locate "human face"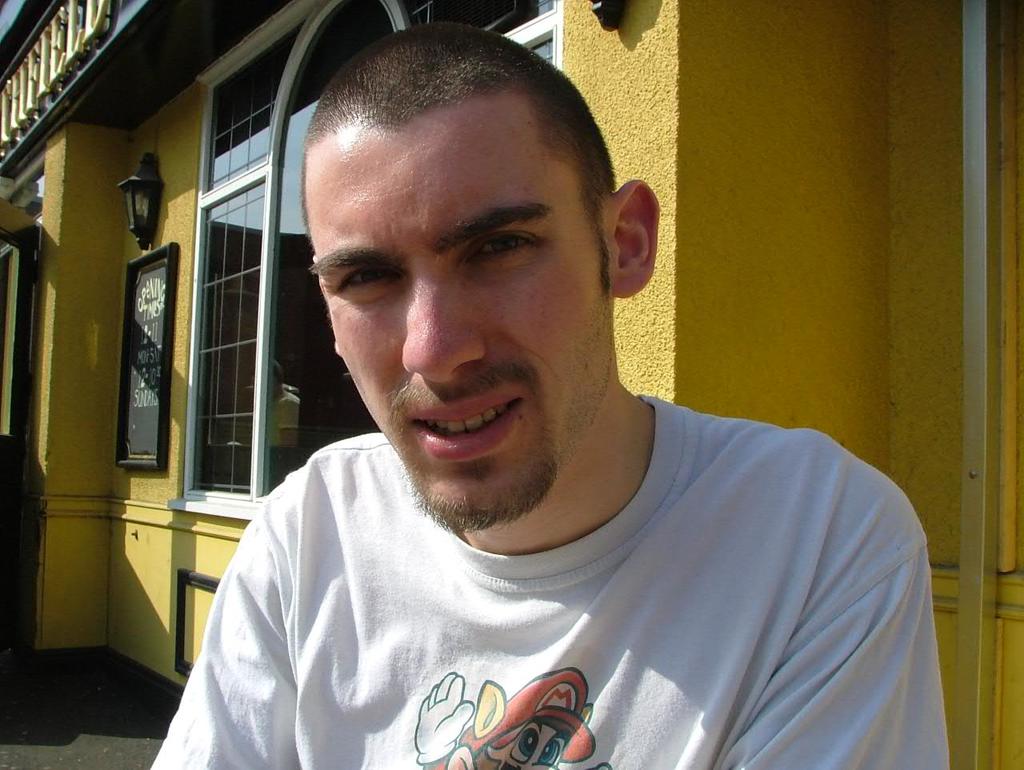
(left=308, top=123, right=610, bottom=533)
